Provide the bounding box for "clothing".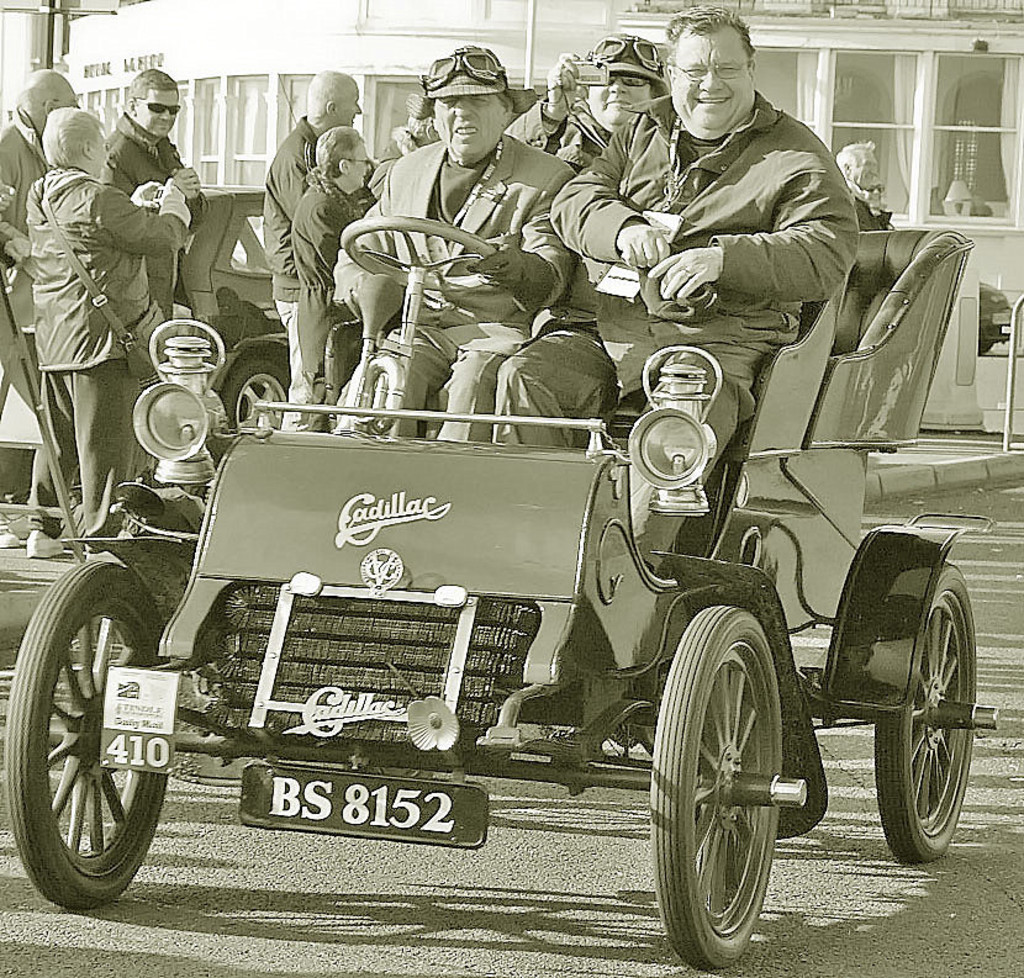
<box>602,39,872,354</box>.
